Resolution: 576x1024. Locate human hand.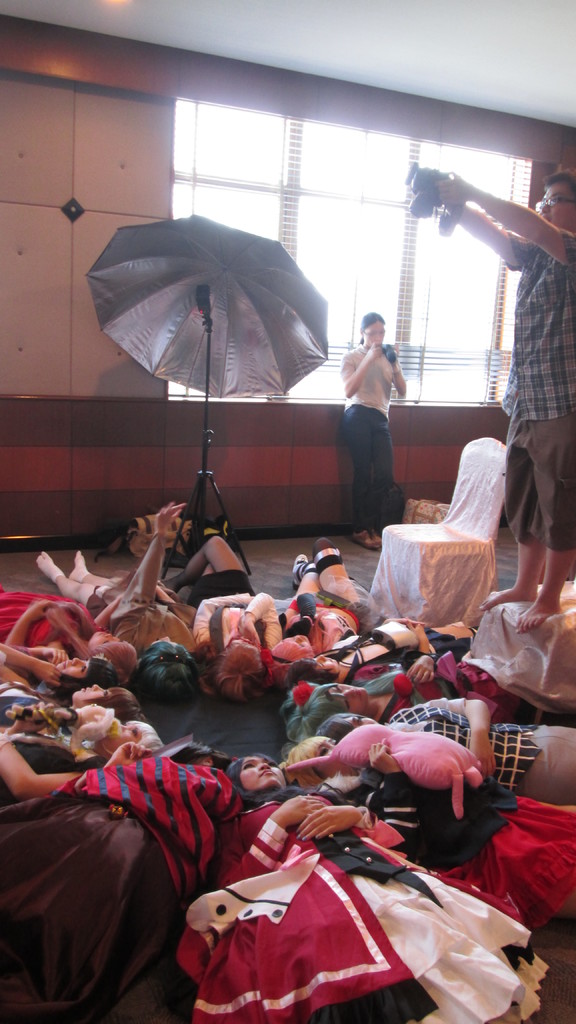
pyautogui.locateOnScreen(390, 340, 397, 358).
